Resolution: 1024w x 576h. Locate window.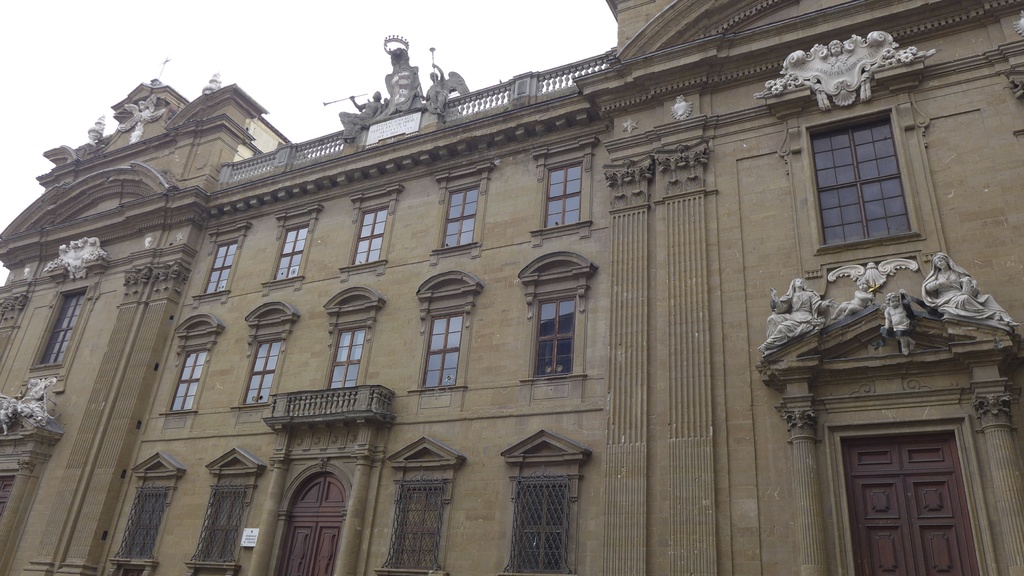
31:282:95:371.
